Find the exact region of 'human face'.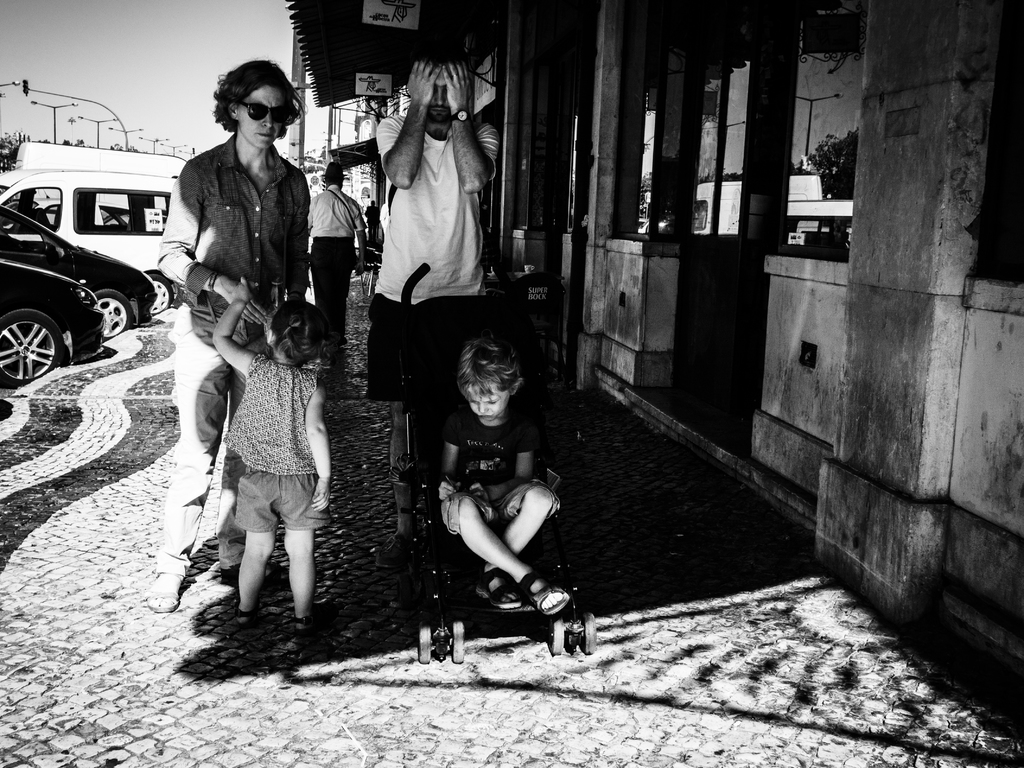
Exact region: [x1=425, y1=70, x2=449, y2=134].
